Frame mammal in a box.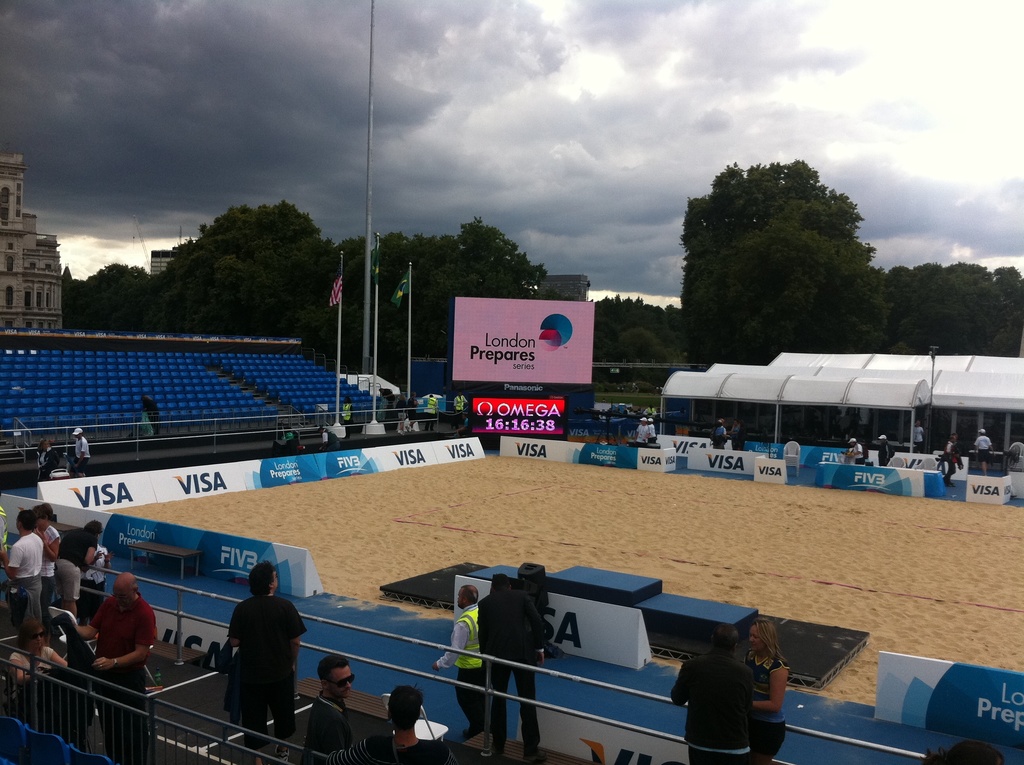
(397,393,406,433).
